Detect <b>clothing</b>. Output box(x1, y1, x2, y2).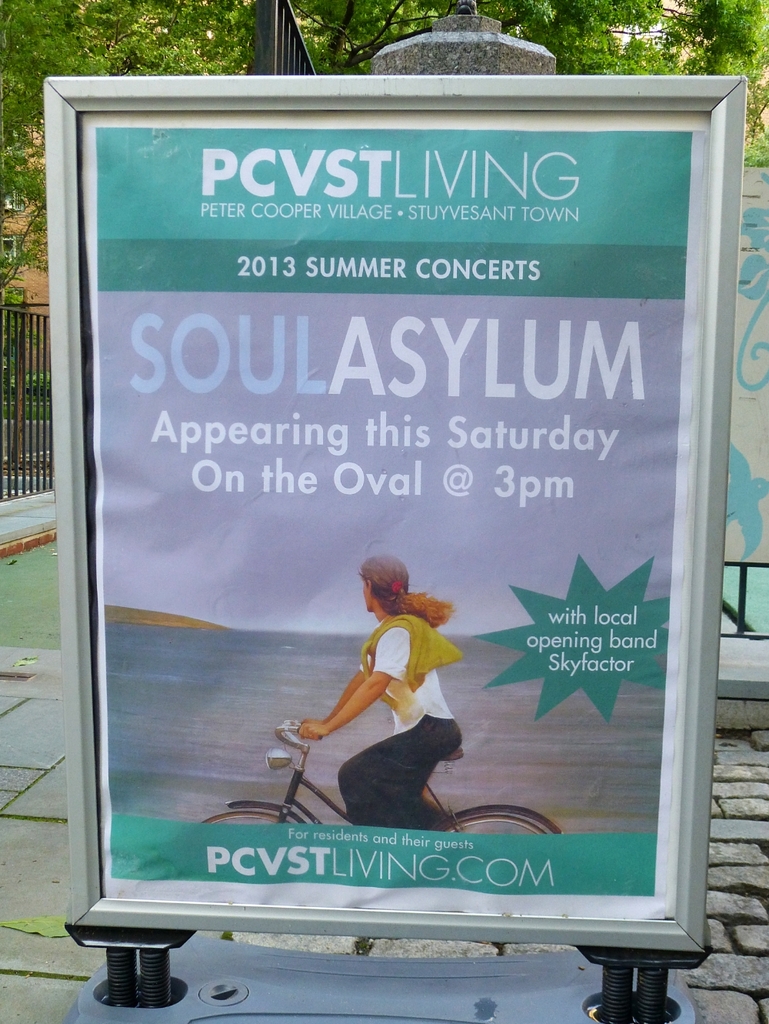
box(349, 627, 462, 821).
